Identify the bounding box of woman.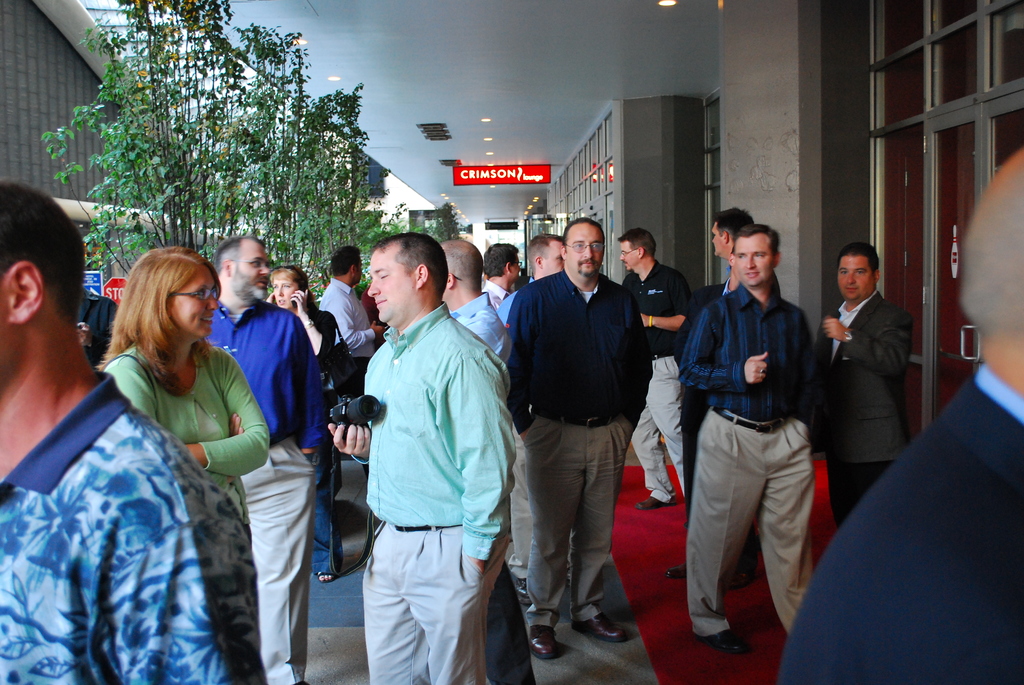
x1=268, y1=266, x2=335, y2=579.
